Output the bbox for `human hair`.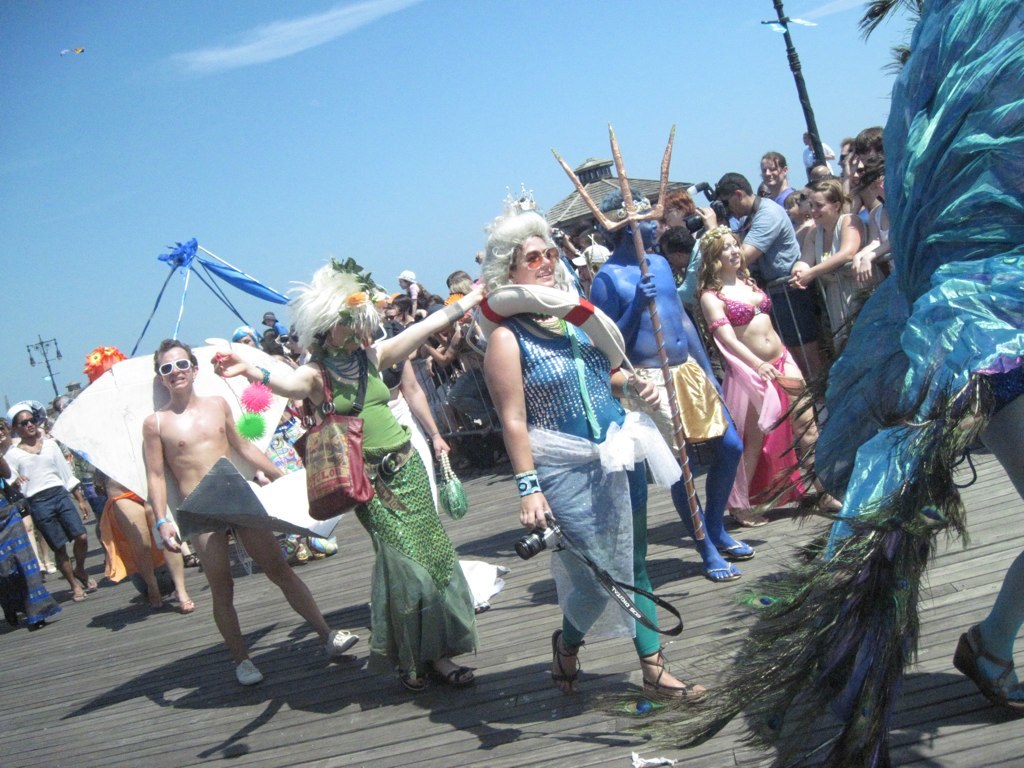
[843, 124, 885, 169].
